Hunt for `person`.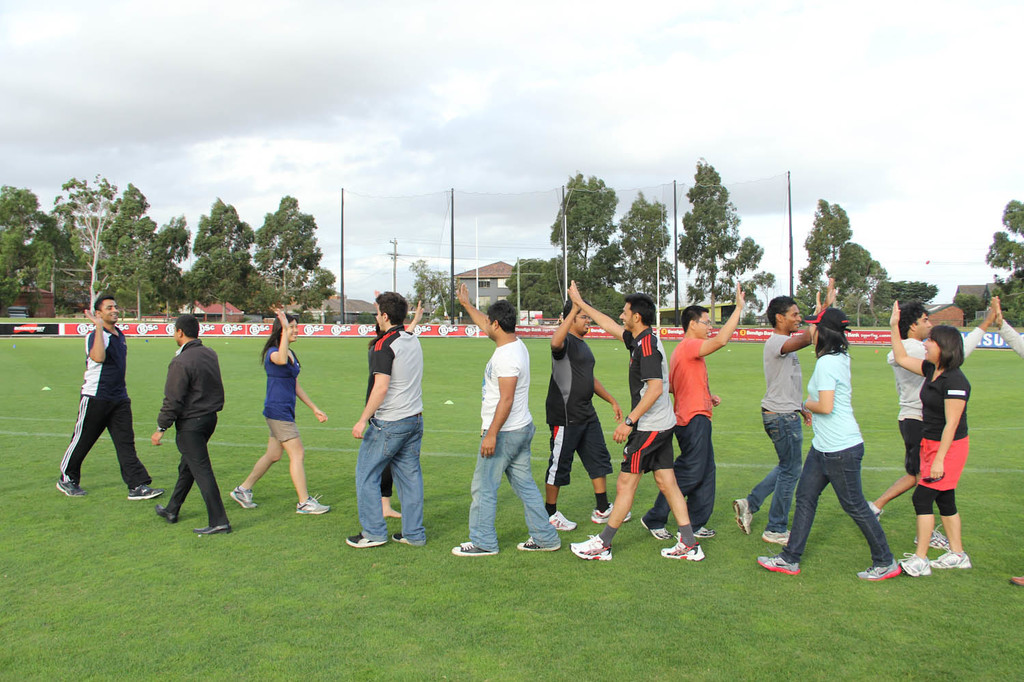
Hunted down at box(988, 296, 1023, 371).
